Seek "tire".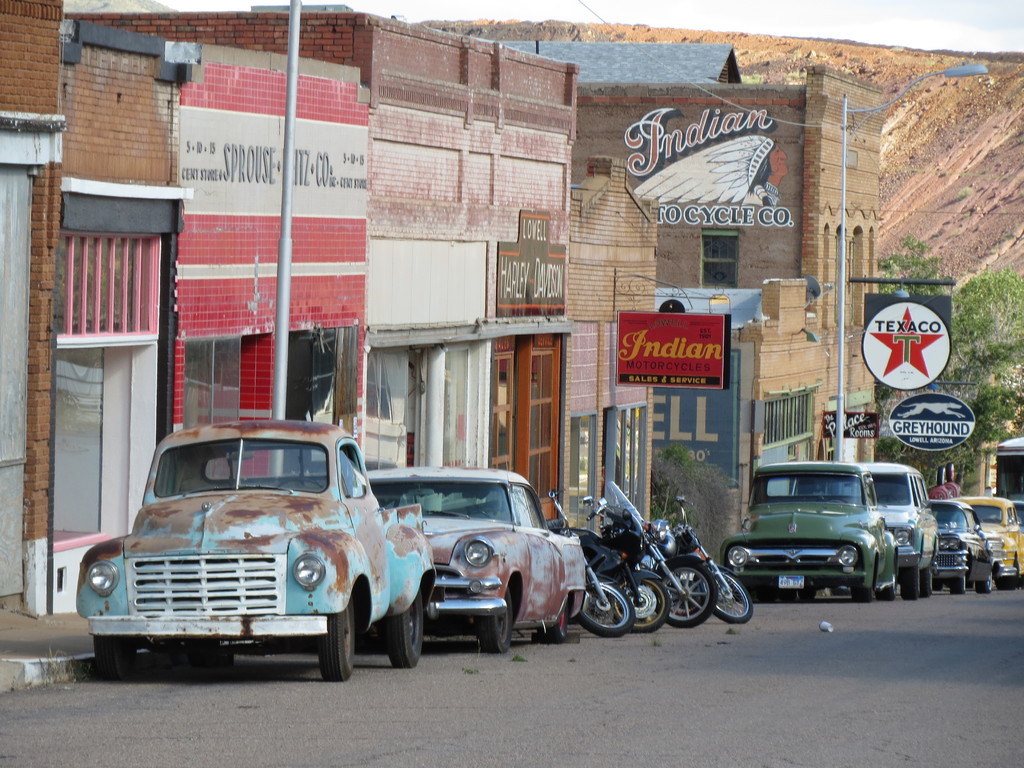
bbox(897, 567, 920, 602).
